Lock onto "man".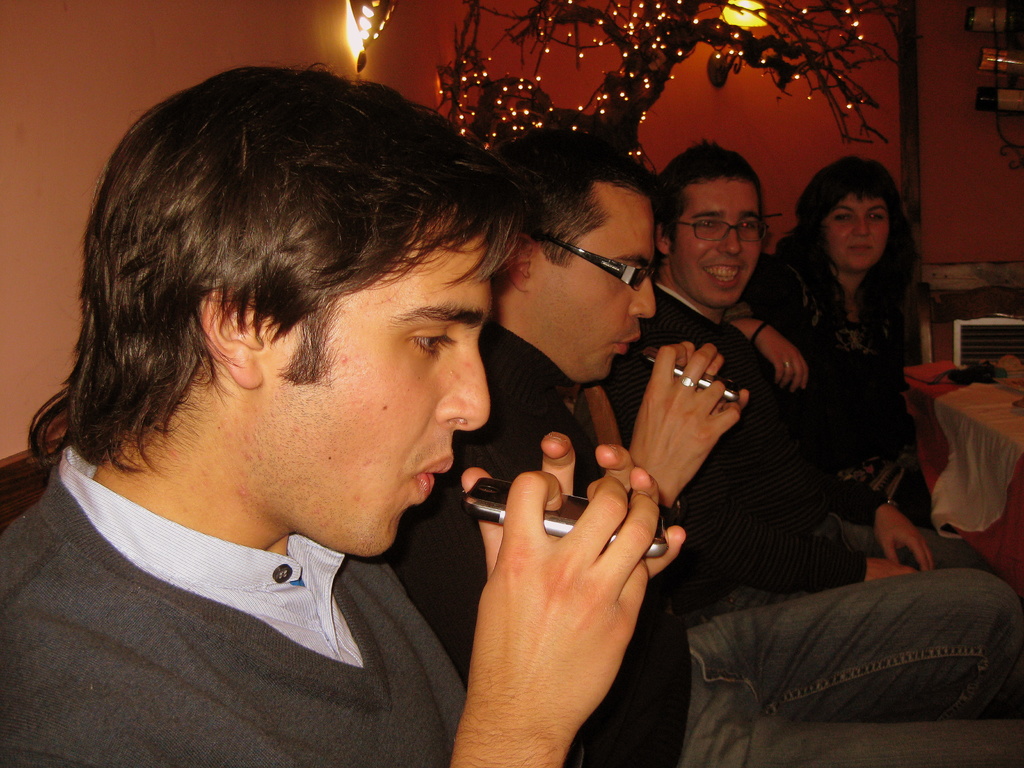
Locked: left=372, top=126, right=1023, bottom=767.
